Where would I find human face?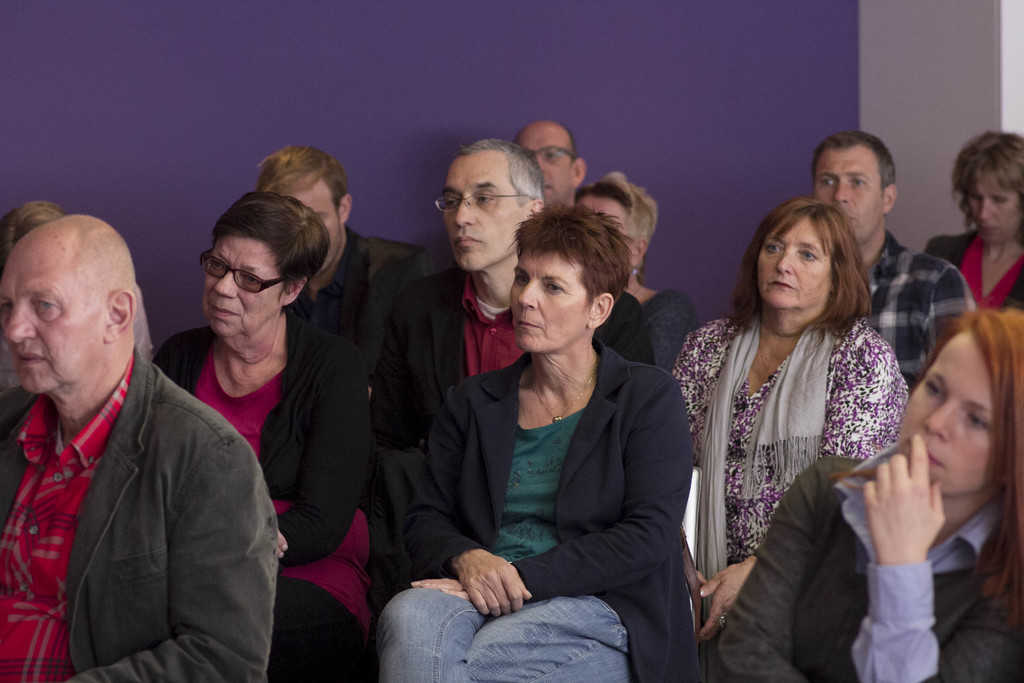
At left=298, top=177, right=340, bottom=266.
